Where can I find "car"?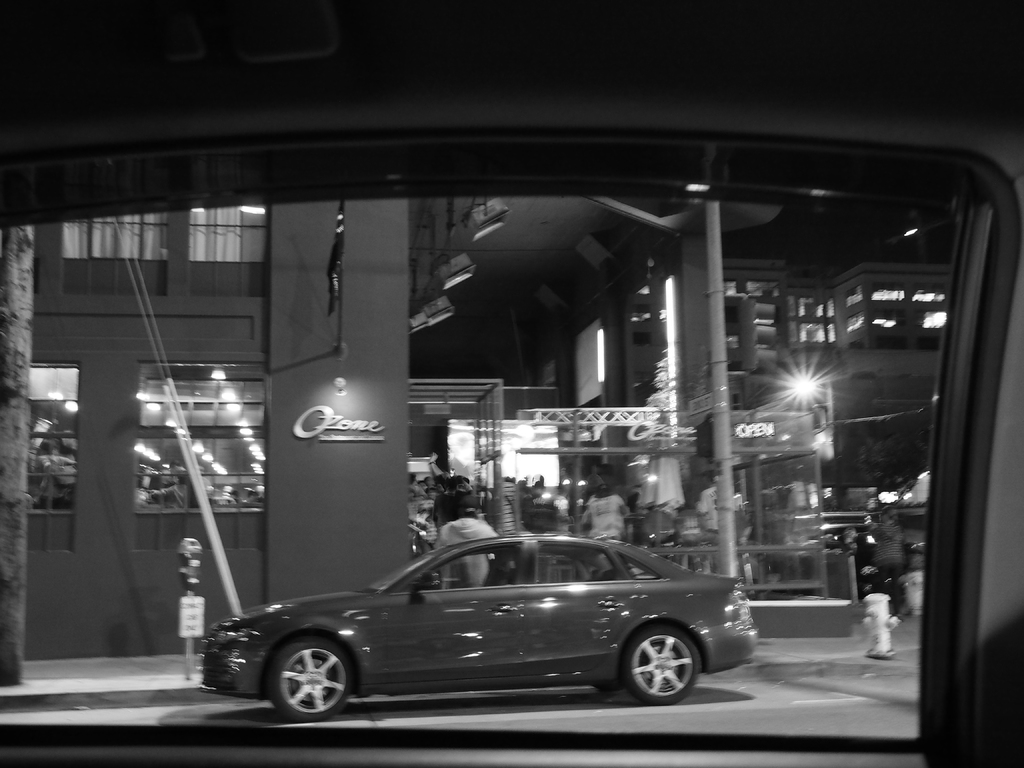
You can find it at 182 530 758 724.
